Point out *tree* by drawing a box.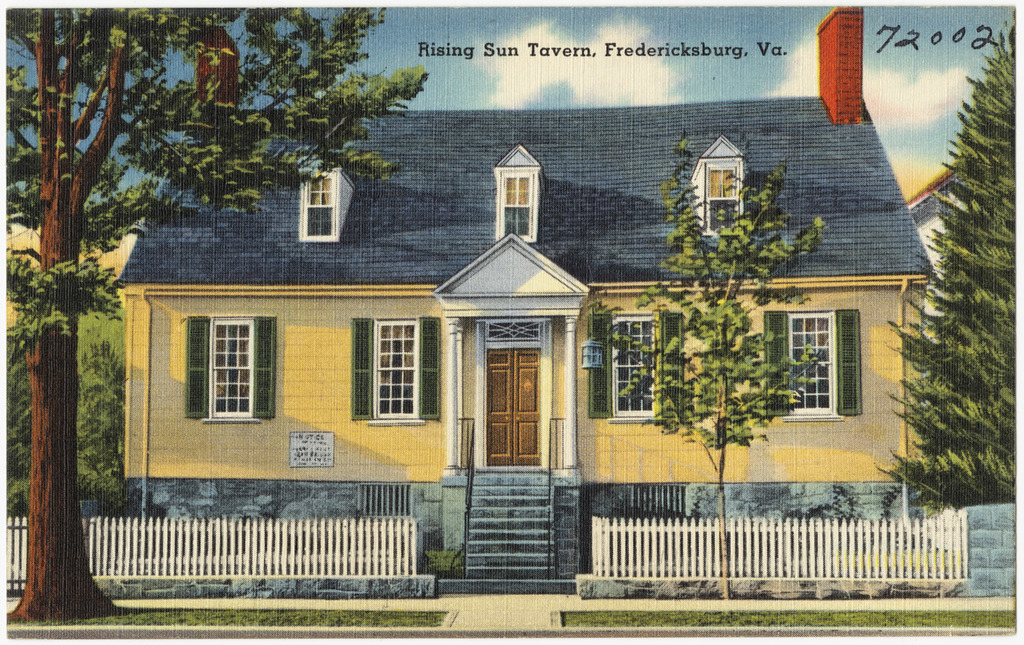
(left=6, top=12, right=429, bottom=618).
